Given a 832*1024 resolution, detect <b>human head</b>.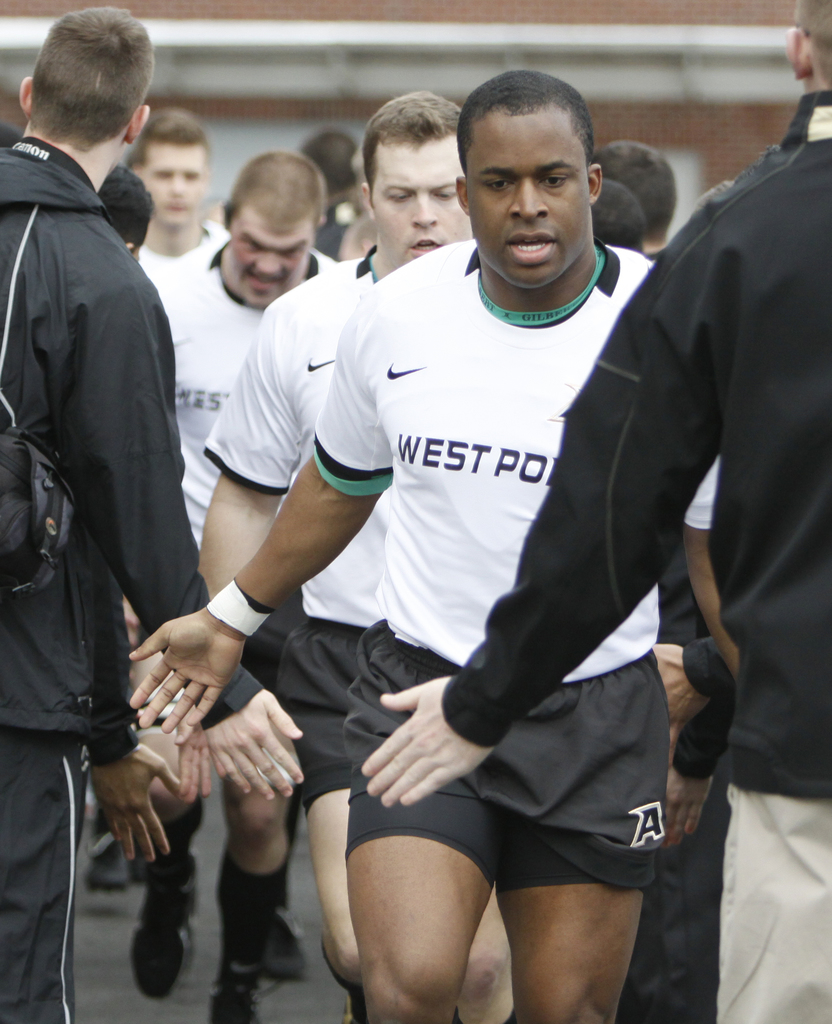
129:108:208:232.
